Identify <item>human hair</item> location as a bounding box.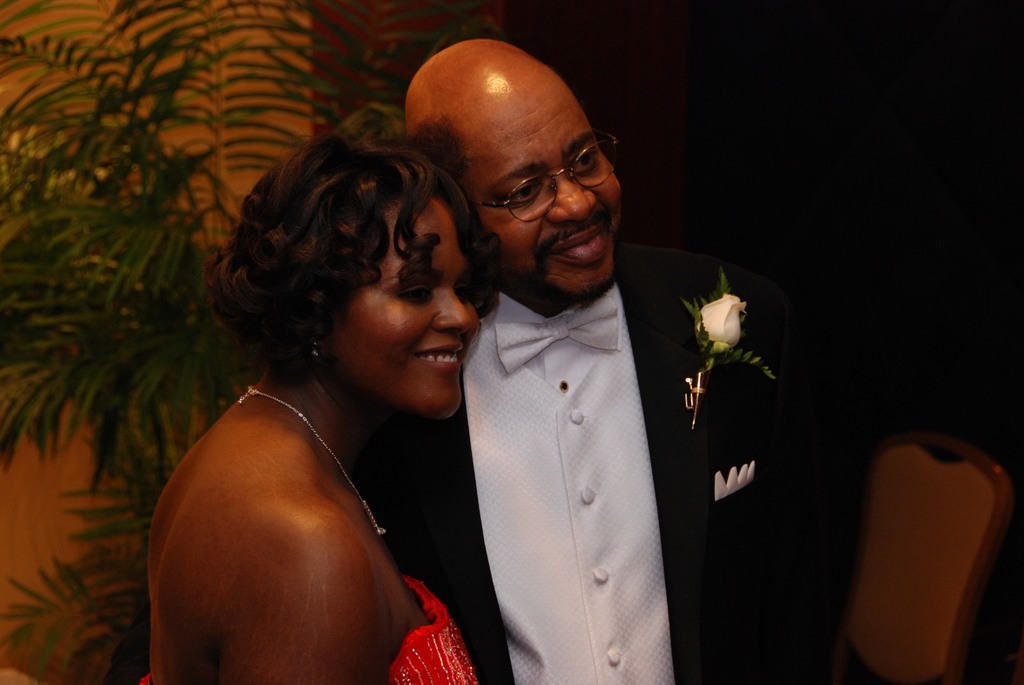
{"left": 406, "top": 120, "right": 471, "bottom": 179}.
